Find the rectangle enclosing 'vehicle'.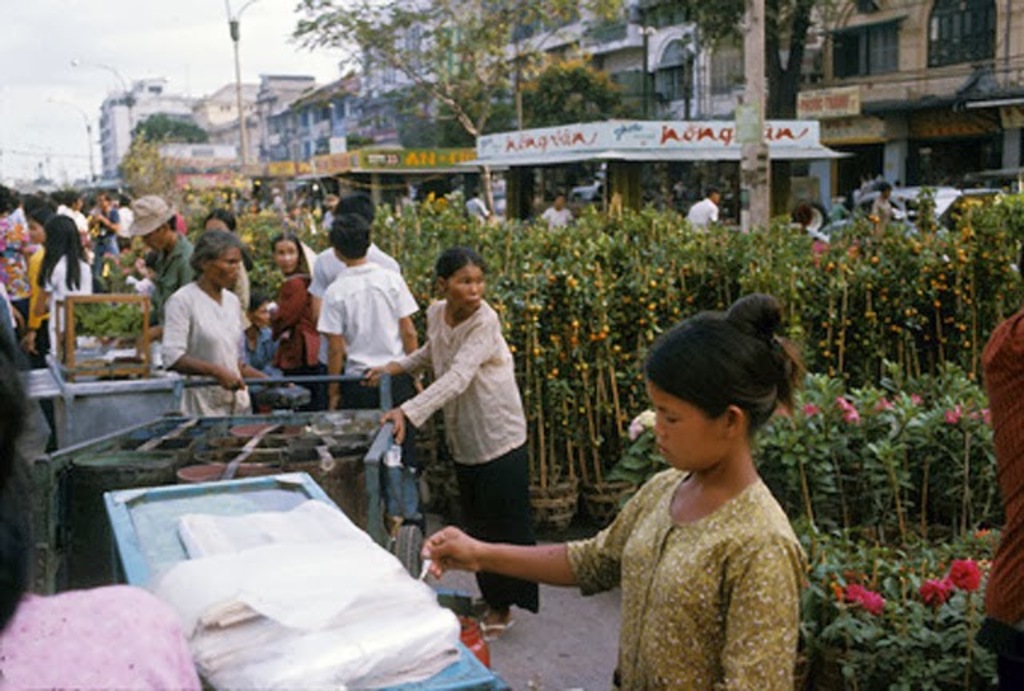
left=853, top=184, right=962, bottom=227.
